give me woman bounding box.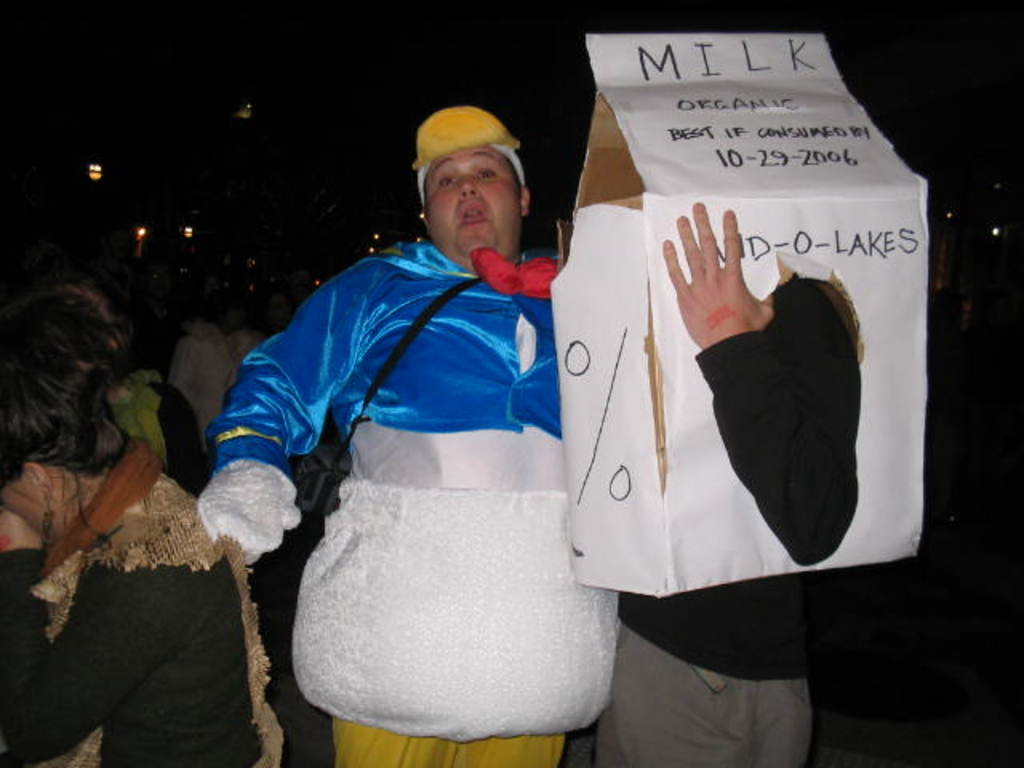
select_region(0, 290, 285, 766).
